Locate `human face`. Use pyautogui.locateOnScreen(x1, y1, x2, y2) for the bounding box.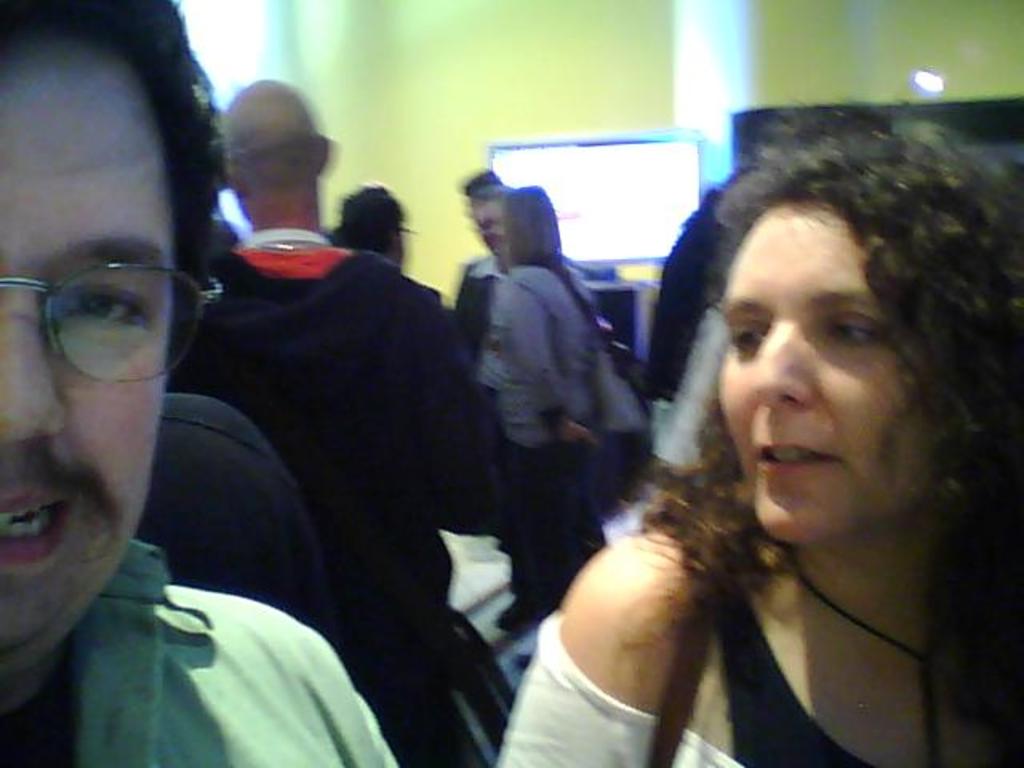
pyautogui.locateOnScreen(714, 192, 912, 542).
